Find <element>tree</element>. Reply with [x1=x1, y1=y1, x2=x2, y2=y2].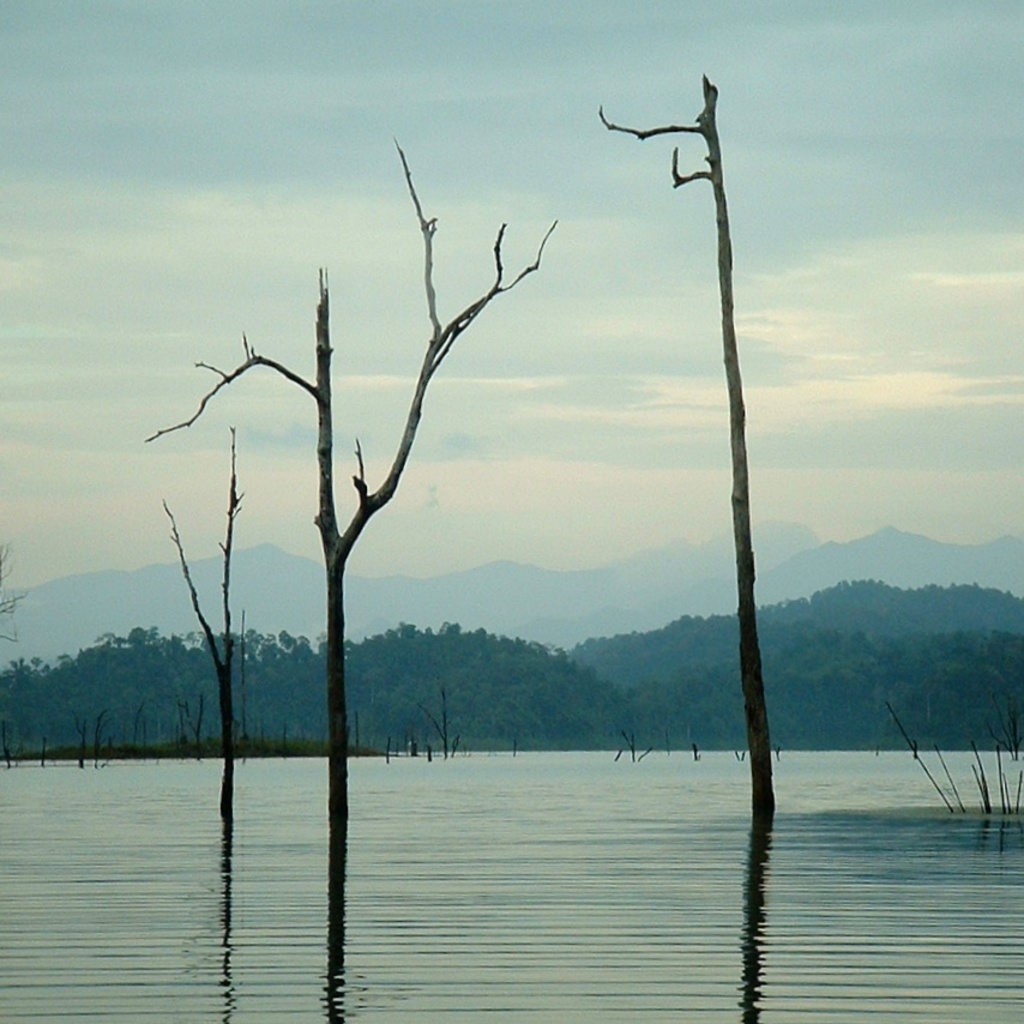
[x1=612, y1=72, x2=784, y2=823].
